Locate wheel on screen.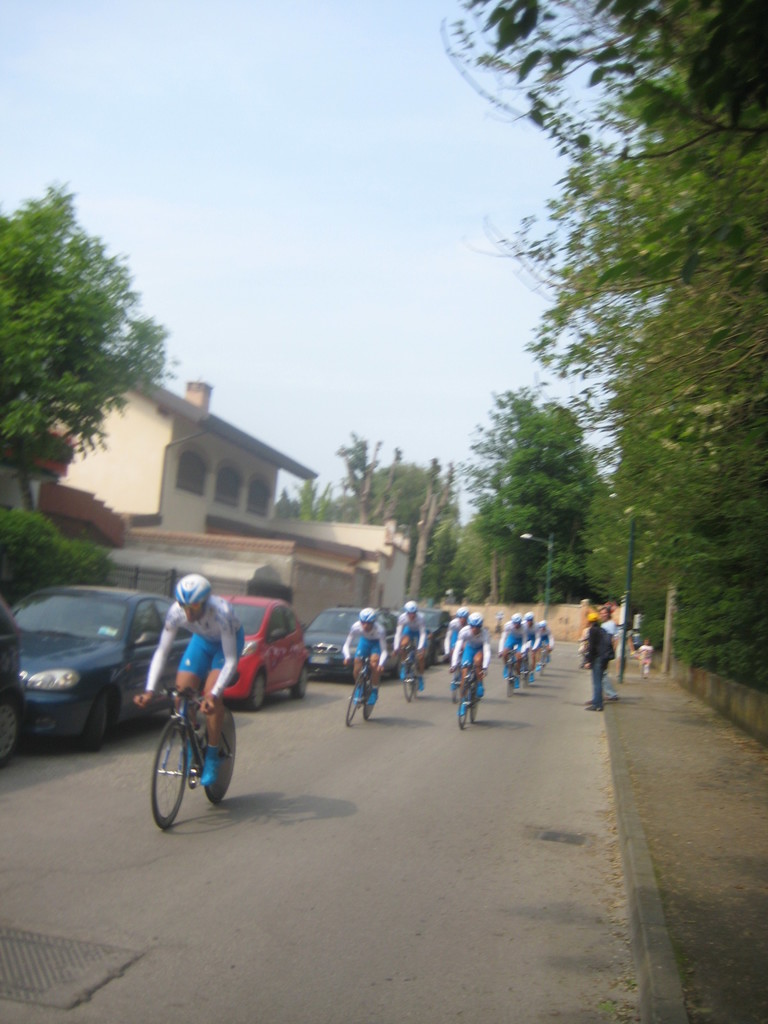
On screen at BBox(291, 664, 312, 701).
